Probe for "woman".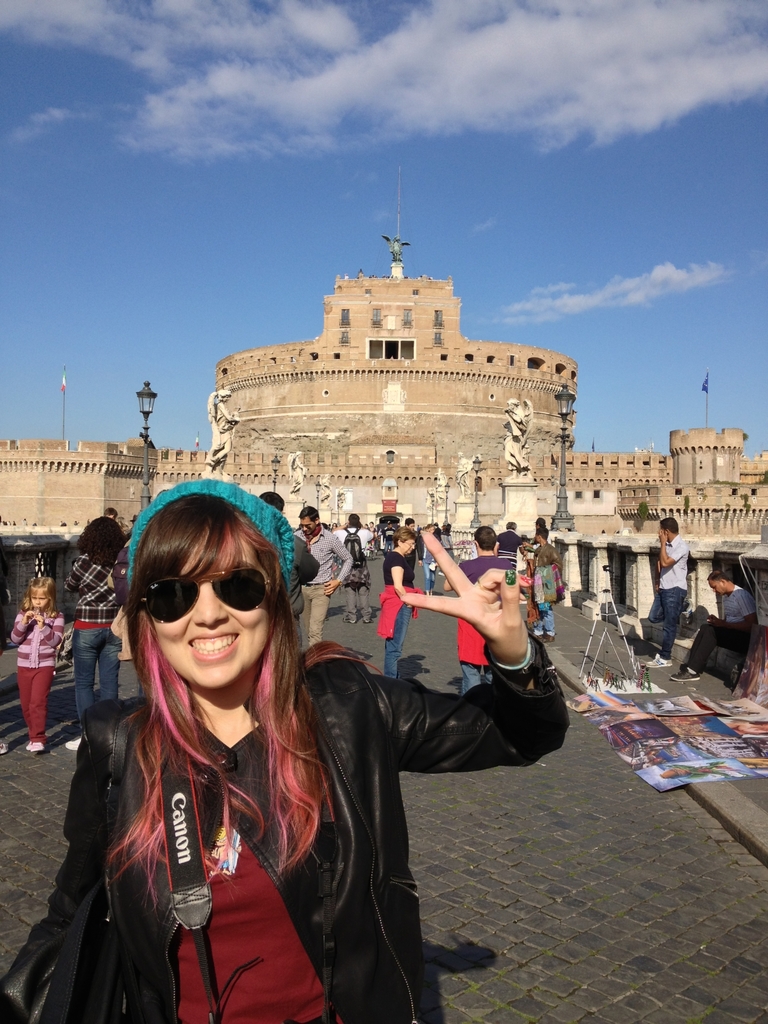
Probe result: select_region(383, 530, 414, 681).
